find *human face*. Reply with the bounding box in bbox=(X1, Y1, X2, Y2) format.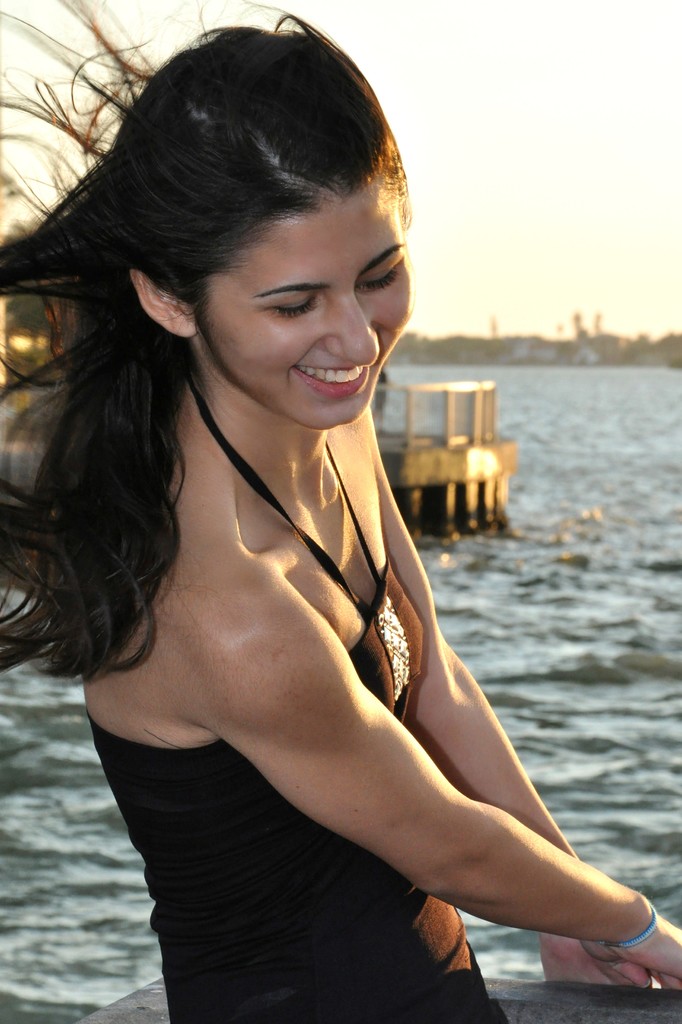
bbox=(189, 188, 419, 433).
